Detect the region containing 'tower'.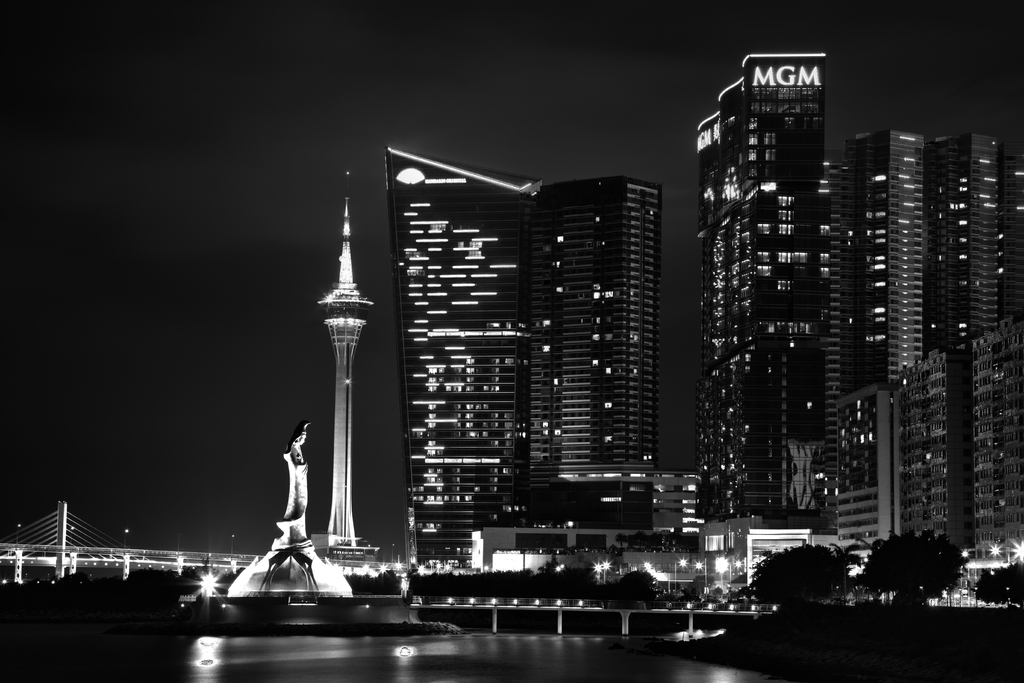
[830,130,1023,390].
